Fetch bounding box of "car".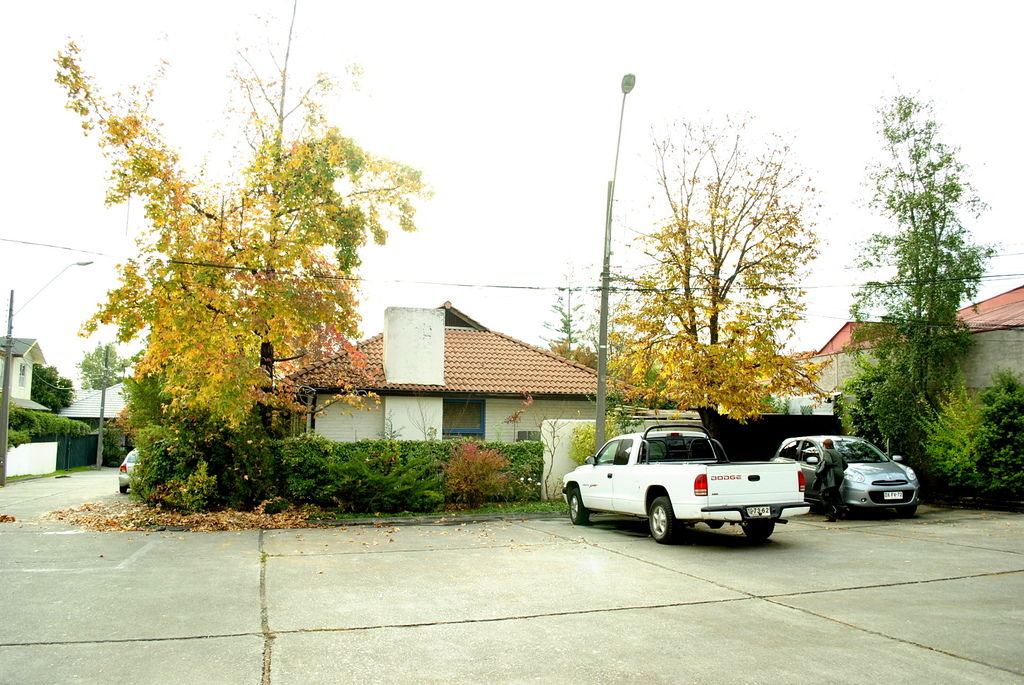
Bbox: [772,436,917,517].
